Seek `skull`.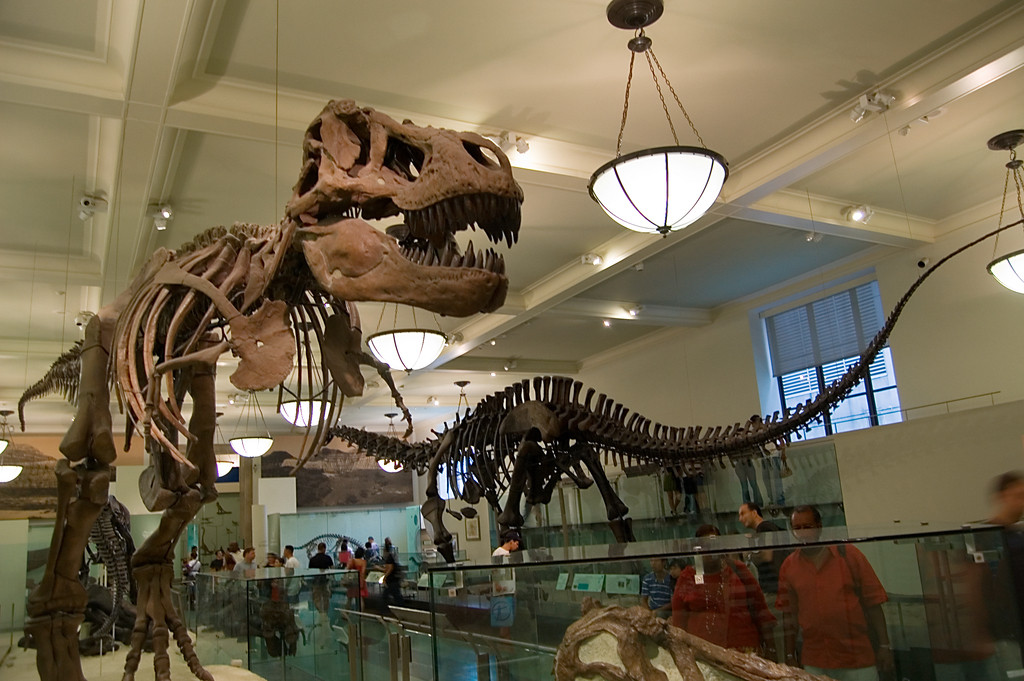
crop(311, 423, 440, 479).
